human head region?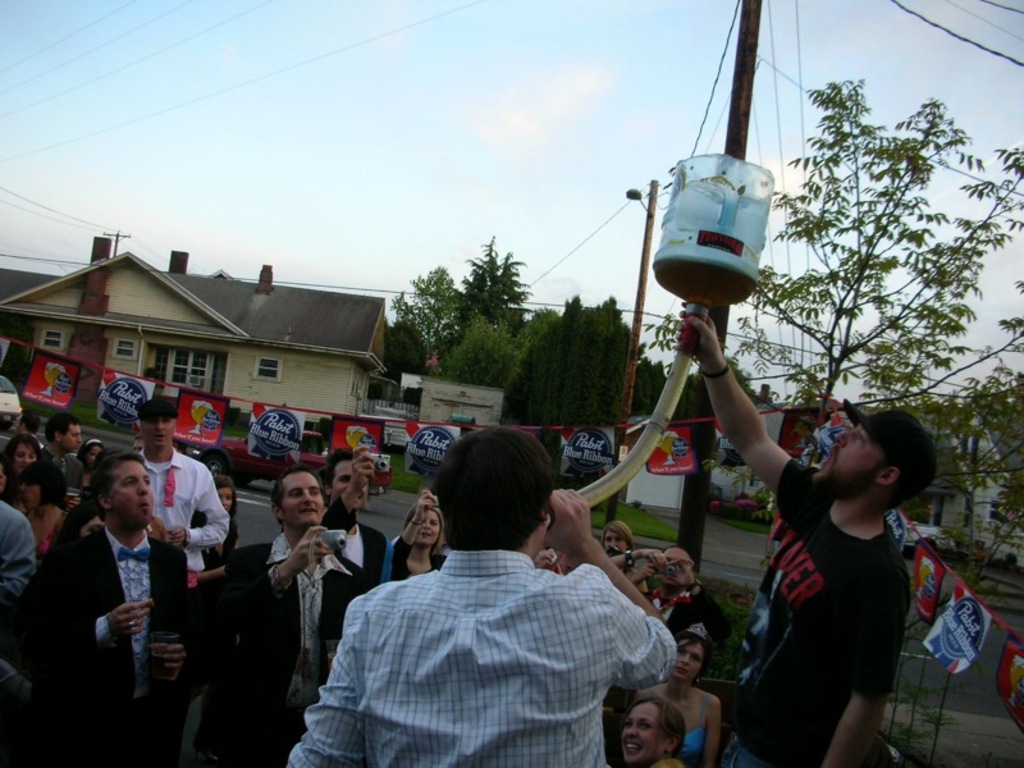
rect(136, 399, 178, 453)
